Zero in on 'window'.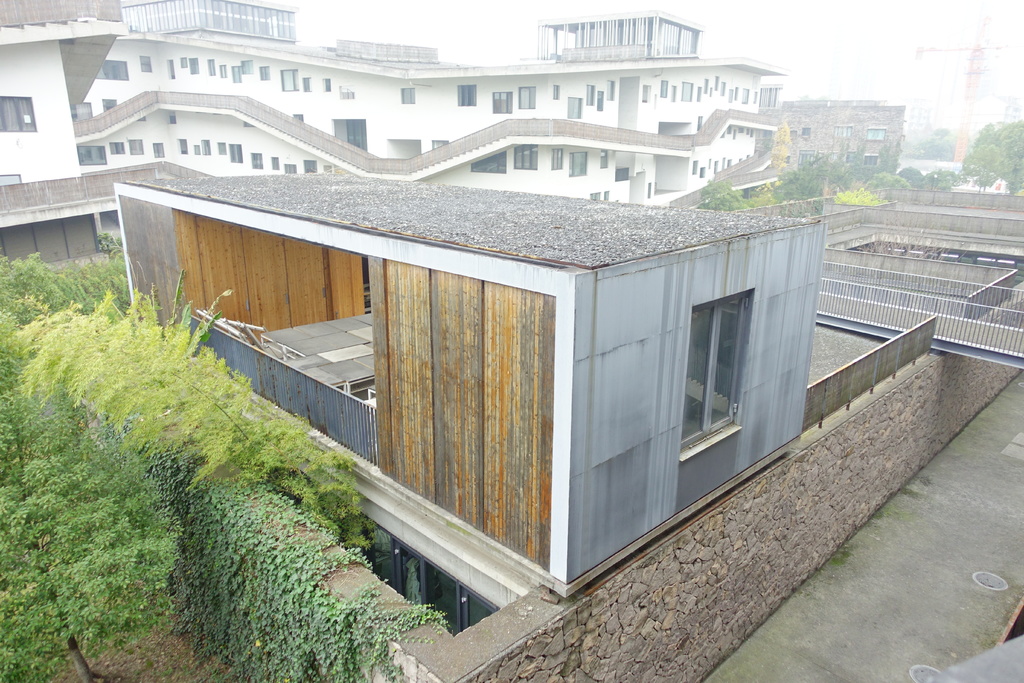
Zeroed in: 800,126,810,135.
